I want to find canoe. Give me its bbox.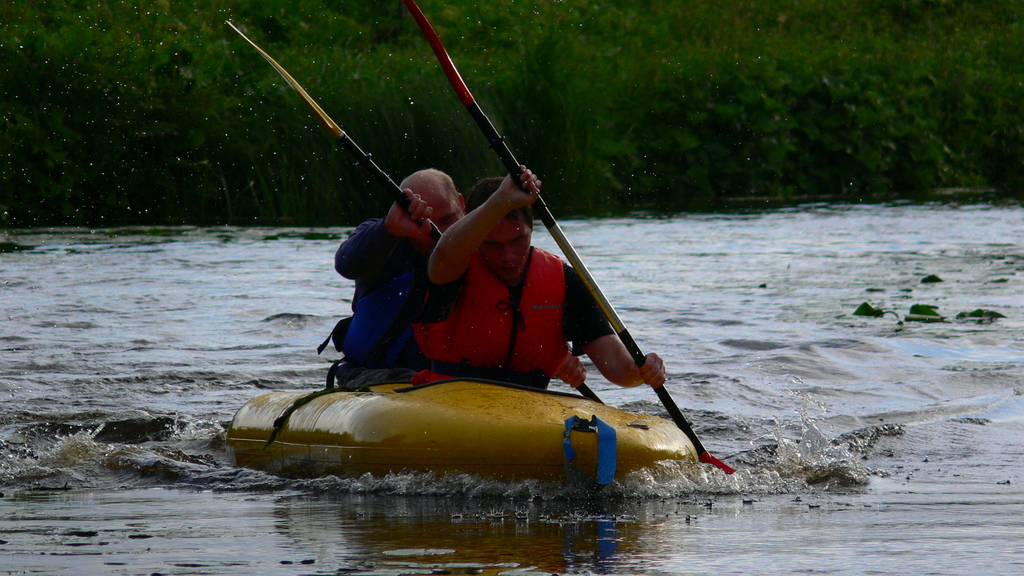
bbox=[192, 354, 729, 494].
